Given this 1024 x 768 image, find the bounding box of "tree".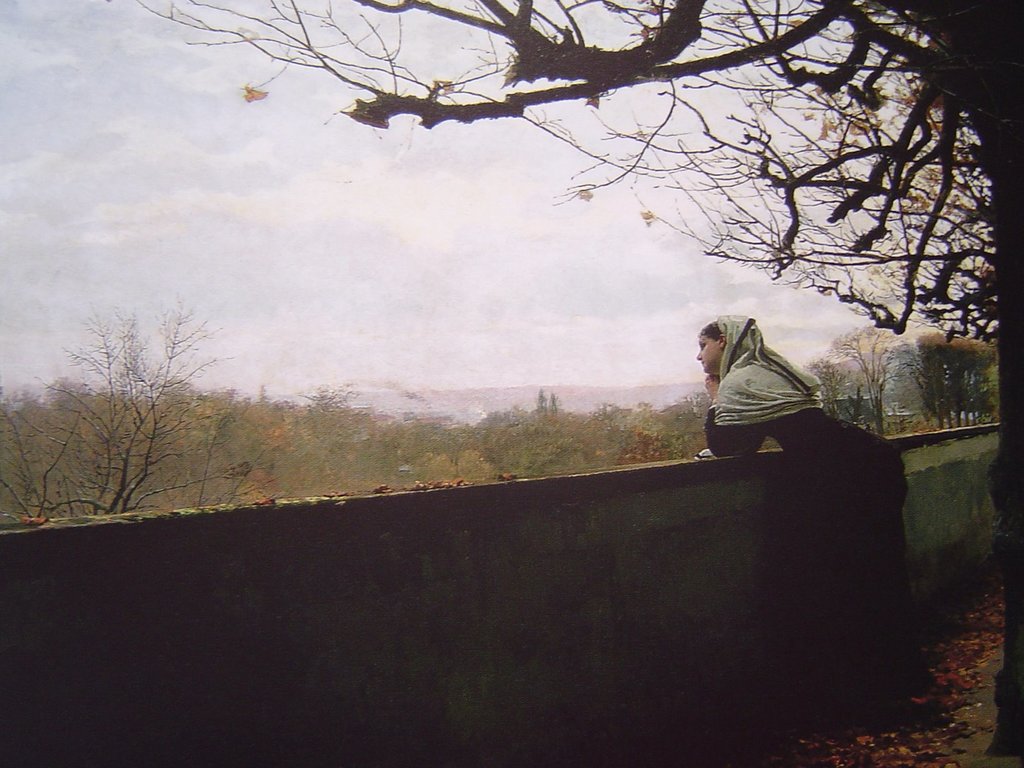
(x1=49, y1=272, x2=229, y2=523).
